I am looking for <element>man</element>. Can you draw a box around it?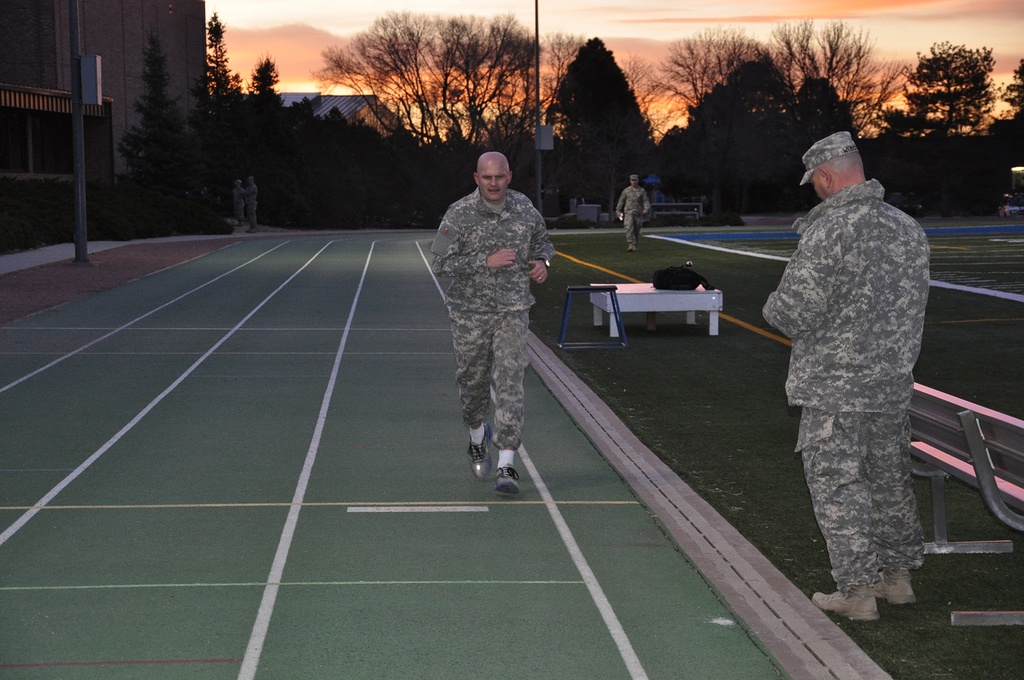
Sure, the bounding box is select_region(430, 155, 556, 501).
